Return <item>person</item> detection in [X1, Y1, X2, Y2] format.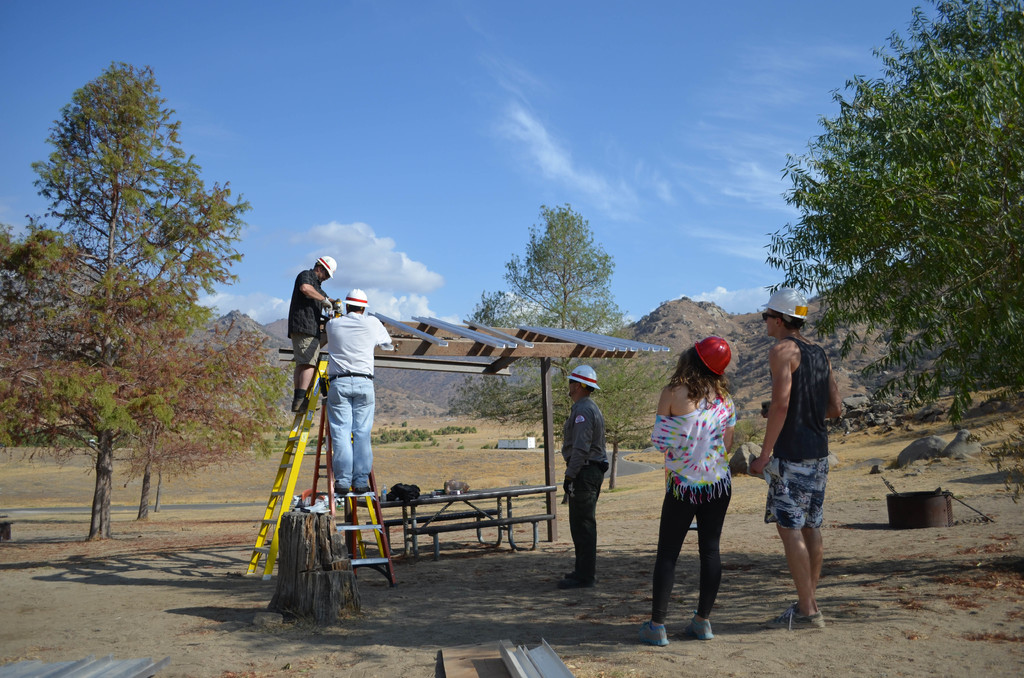
[557, 359, 611, 596].
